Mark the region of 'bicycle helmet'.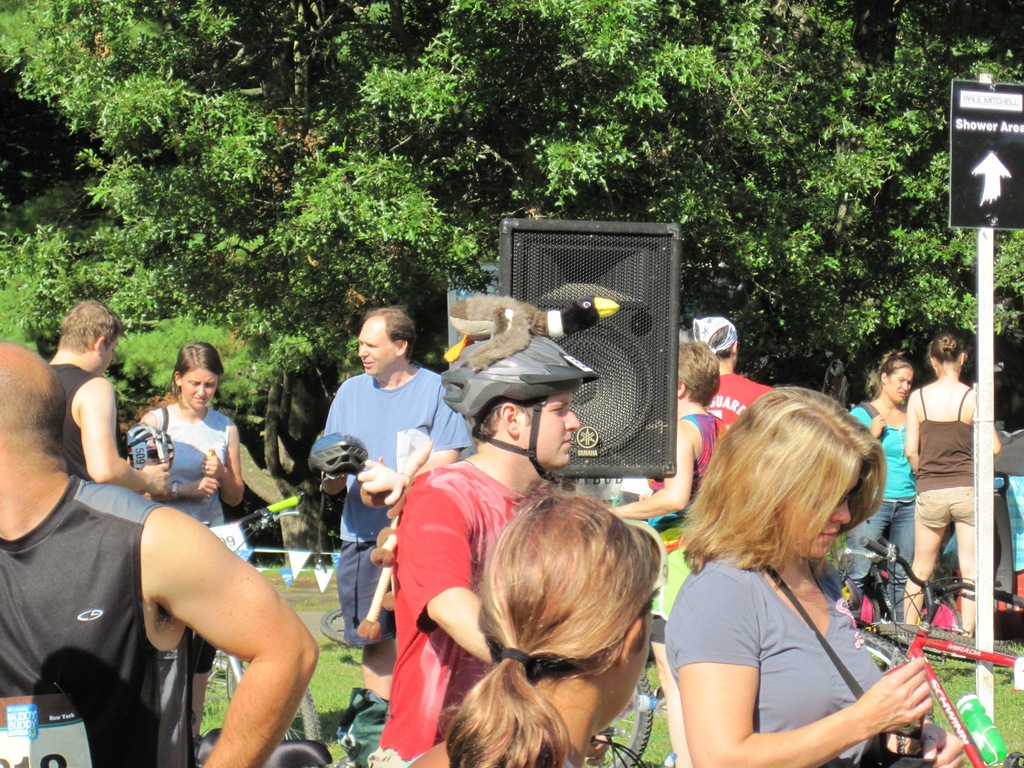
Region: bbox=[440, 331, 607, 478].
